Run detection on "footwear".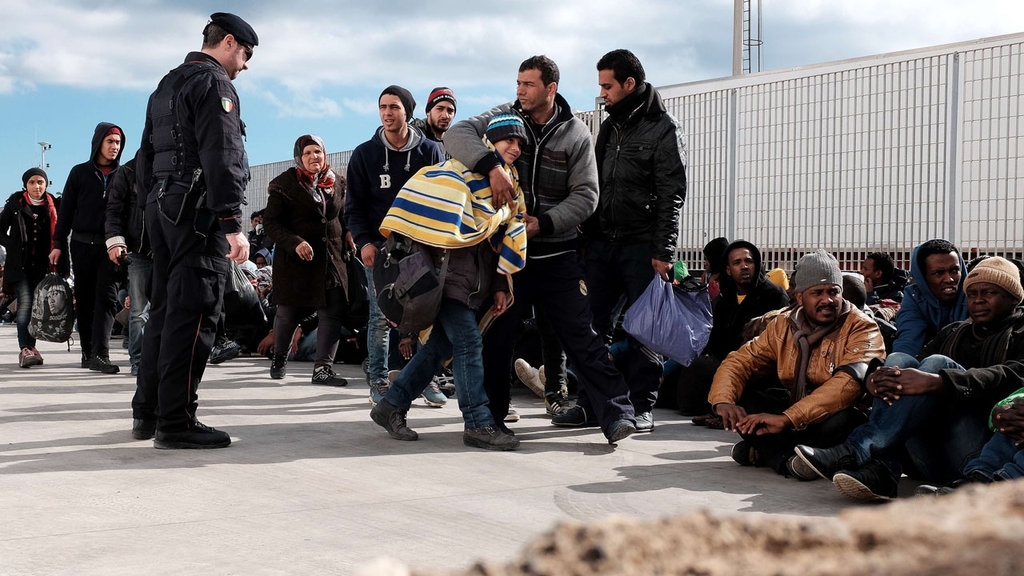
Result: (x1=504, y1=398, x2=519, y2=423).
